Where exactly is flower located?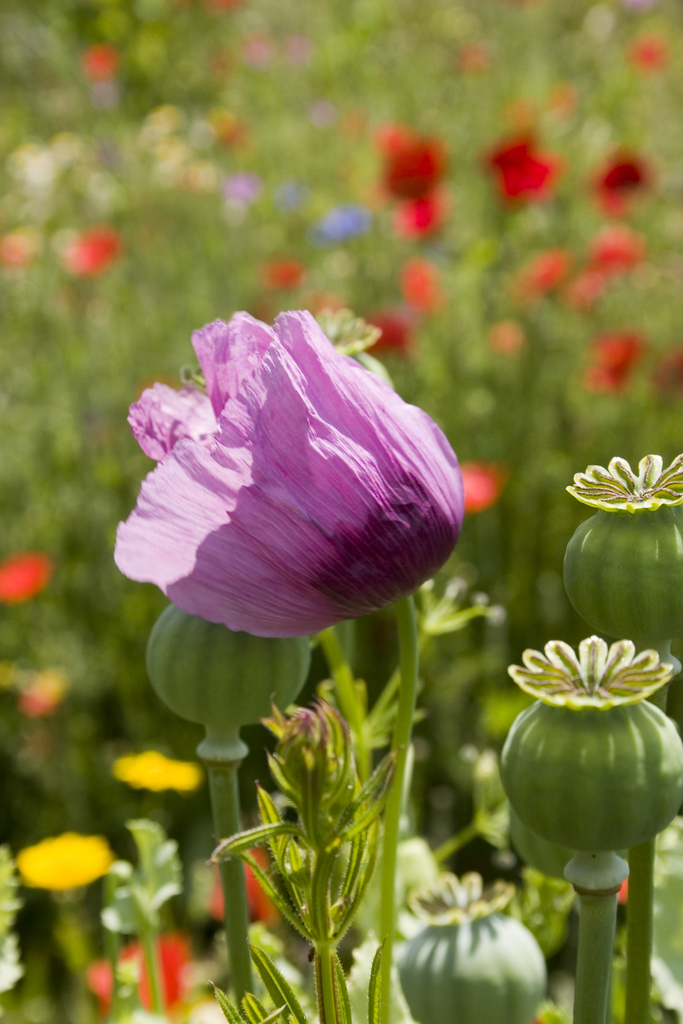
Its bounding box is [left=14, top=820, right=115, bottom=895].
